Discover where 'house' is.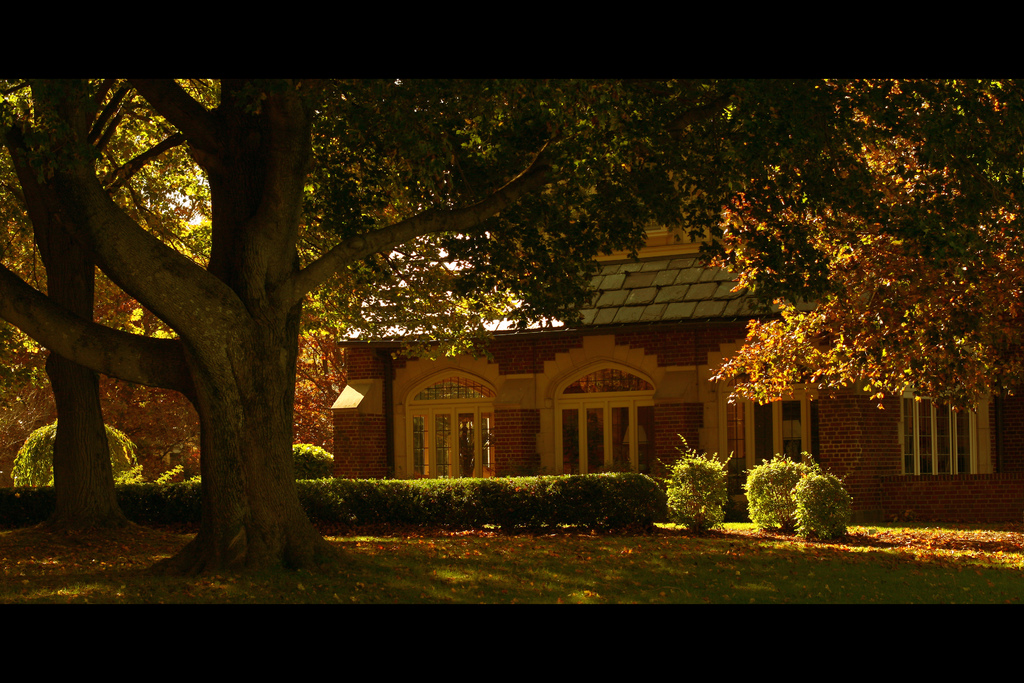
Discovered at pyautogui.locateOnScreen(318, 235, 911, 514).
